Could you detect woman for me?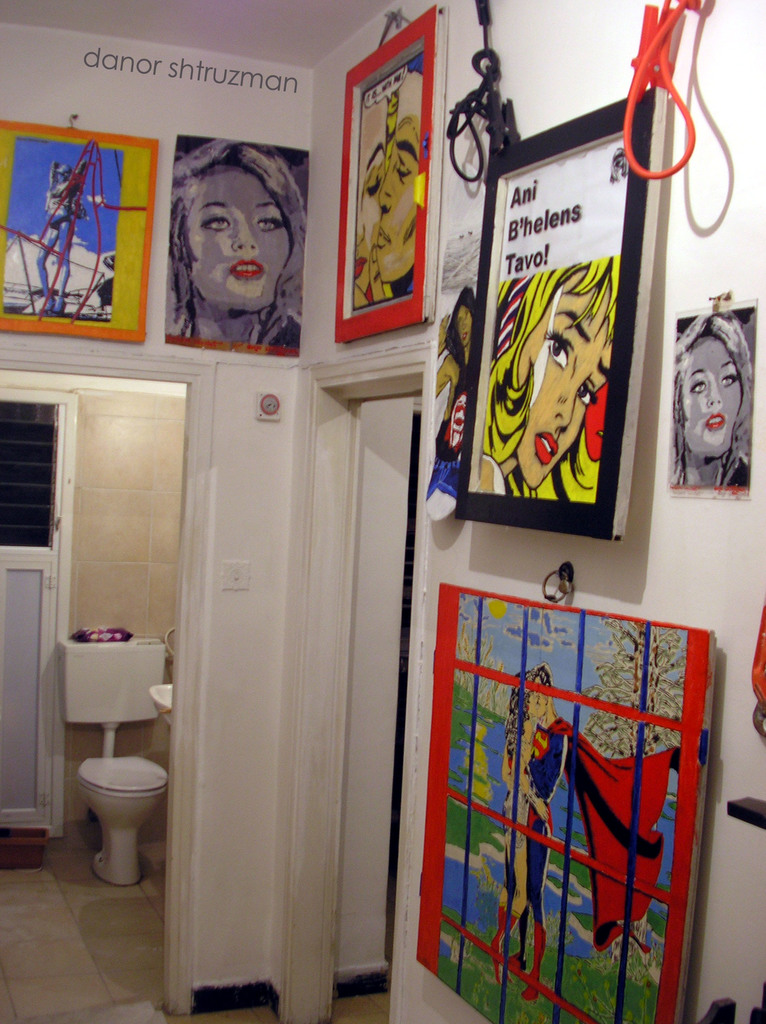
Detection result: x1=353 y1=92 x2=396 y2=308.
